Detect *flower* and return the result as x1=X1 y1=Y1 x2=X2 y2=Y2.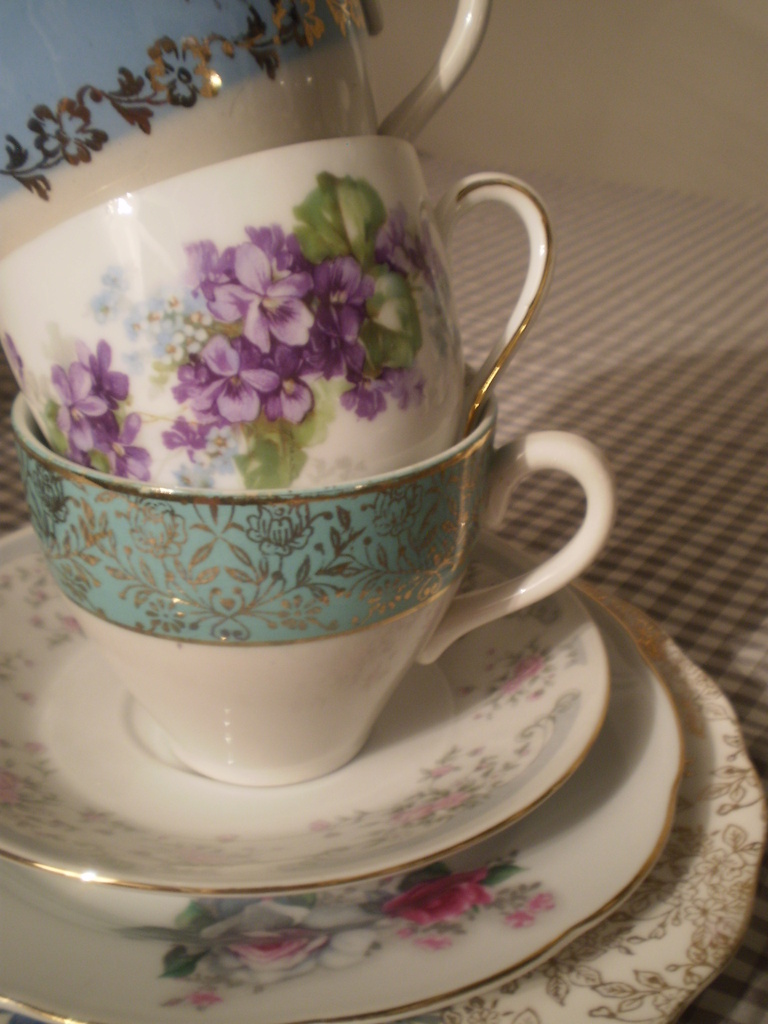
x1=26 y1=90 x2=107 y2=164.
